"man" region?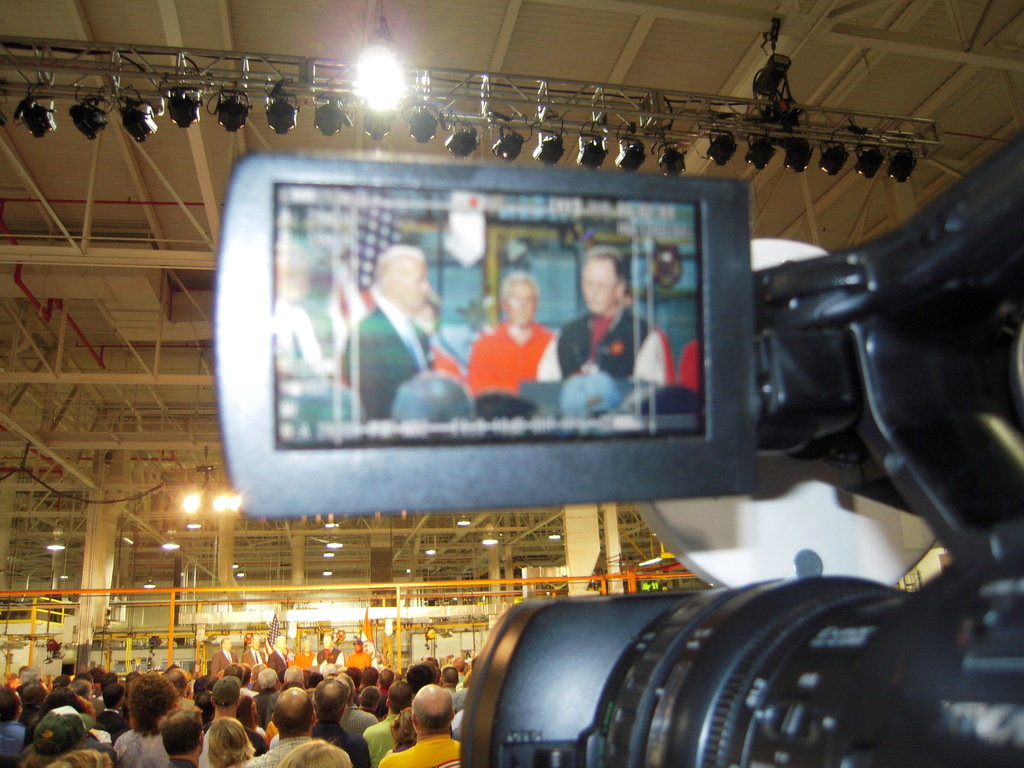
<box>376,668,398,720</box>
